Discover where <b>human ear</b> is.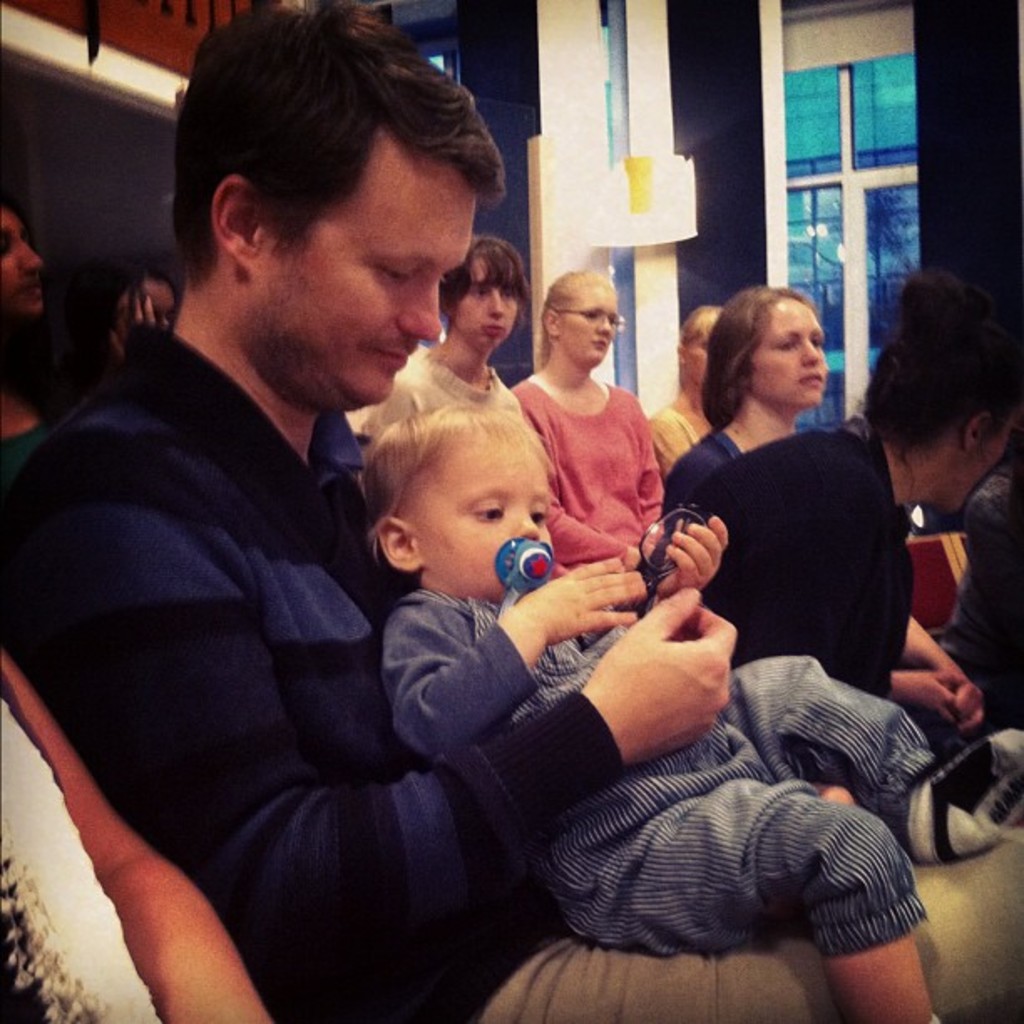
Discovered at detection(219, 179, 263, 278).
